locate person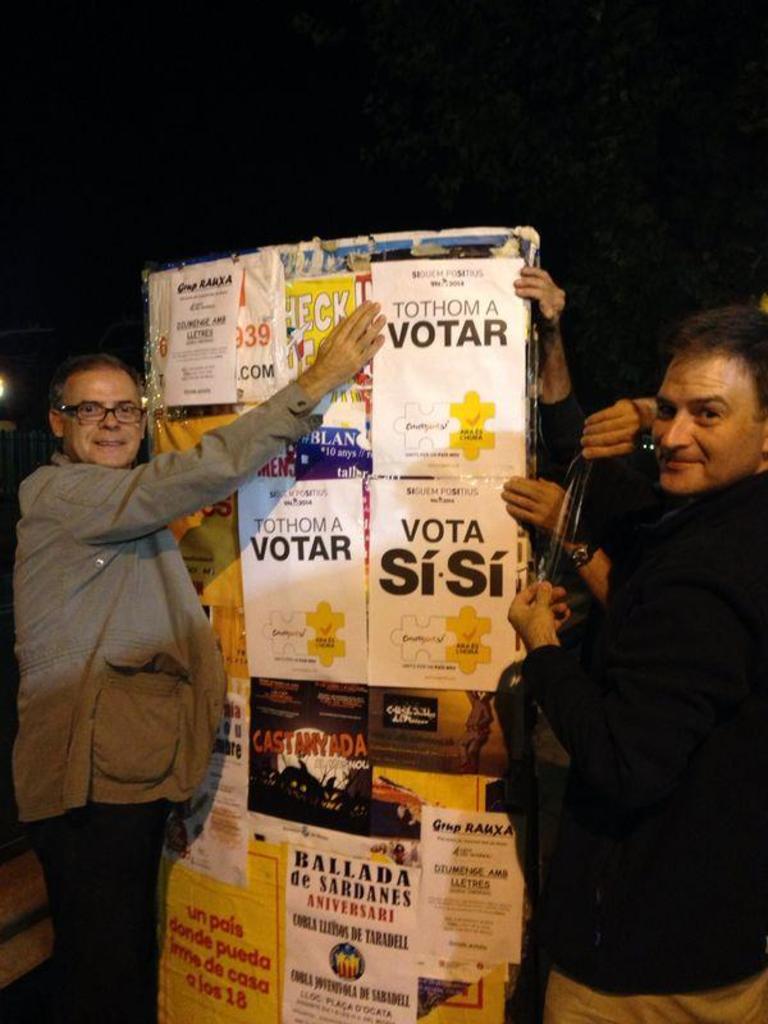
box(12, 284, 372, 1023)
